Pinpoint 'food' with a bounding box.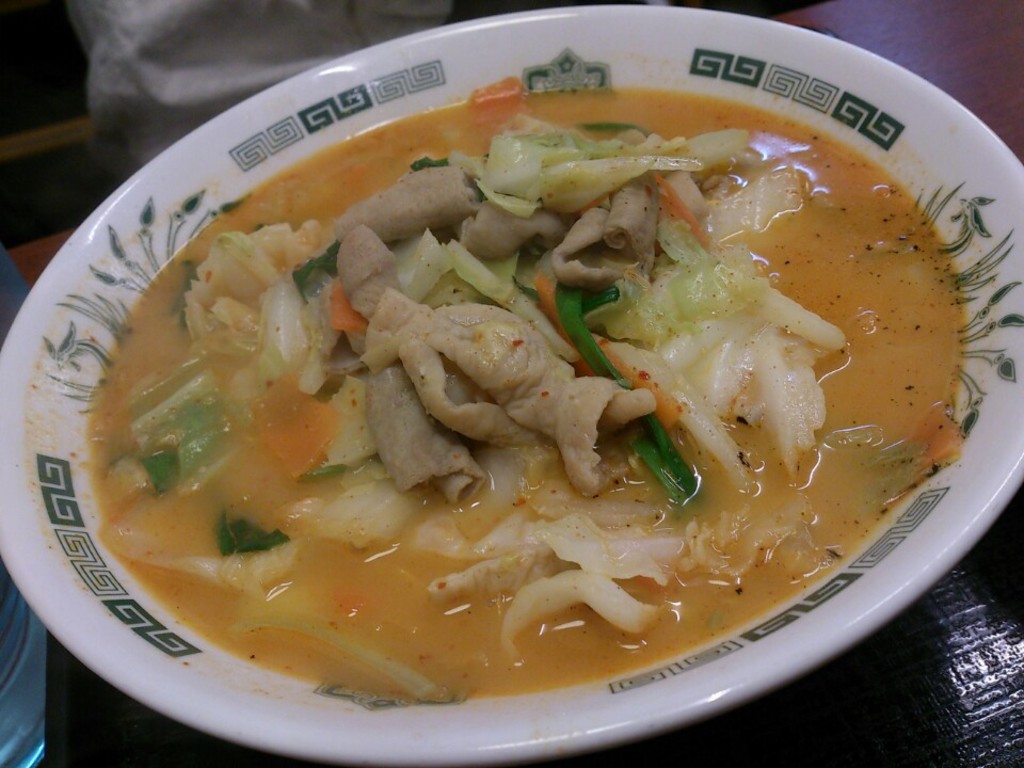
l=50, t=59, r=993, b=703.
